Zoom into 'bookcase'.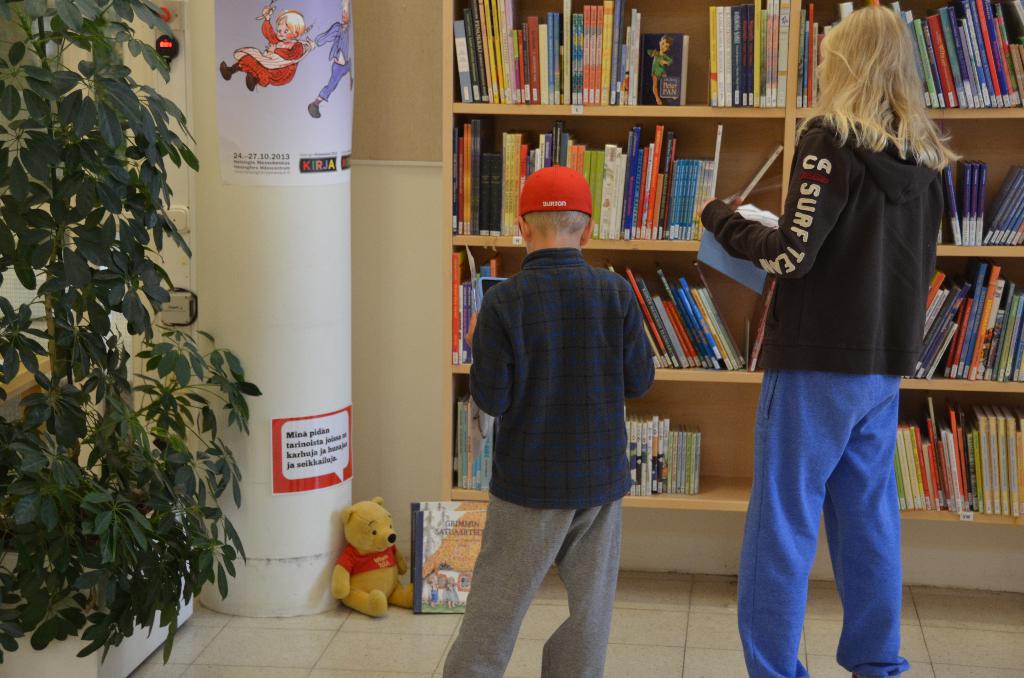
Zoom target: BBox(442, 0, 1023, 534).
